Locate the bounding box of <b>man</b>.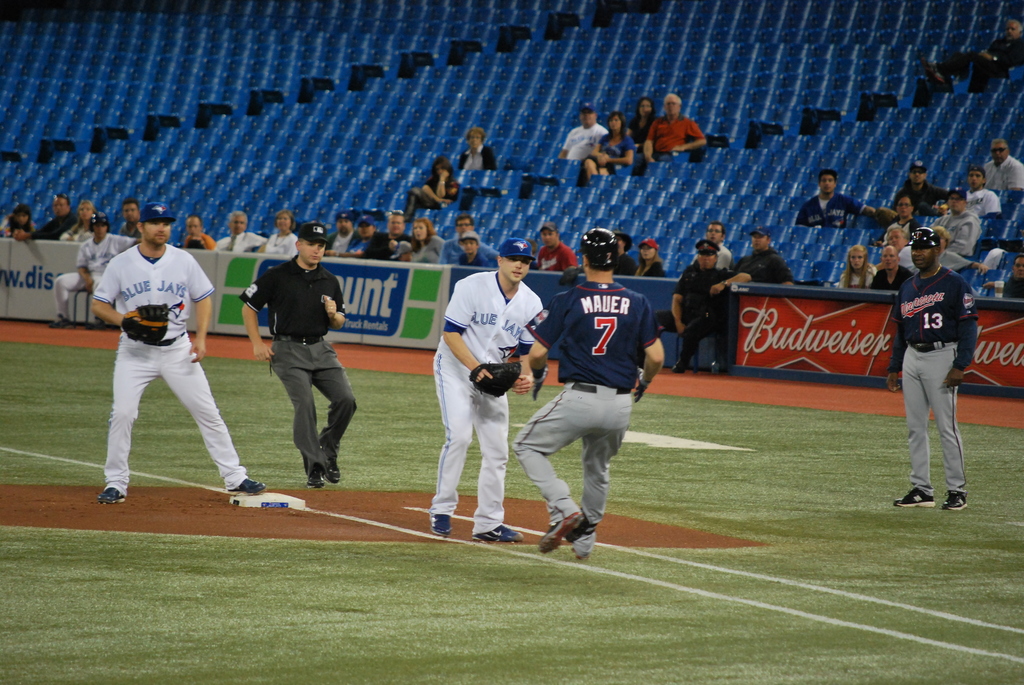
Bounding box: [27,193,89,243].
